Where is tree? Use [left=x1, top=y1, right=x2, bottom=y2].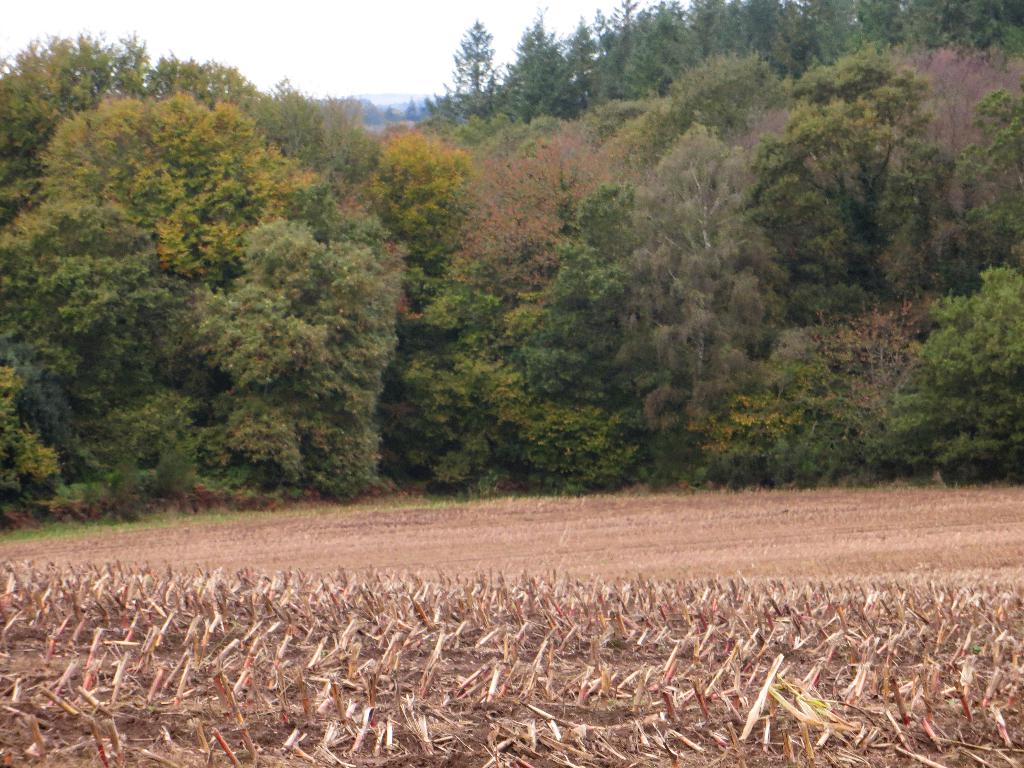
[left=550, top=0, right=701, bottom=98].
